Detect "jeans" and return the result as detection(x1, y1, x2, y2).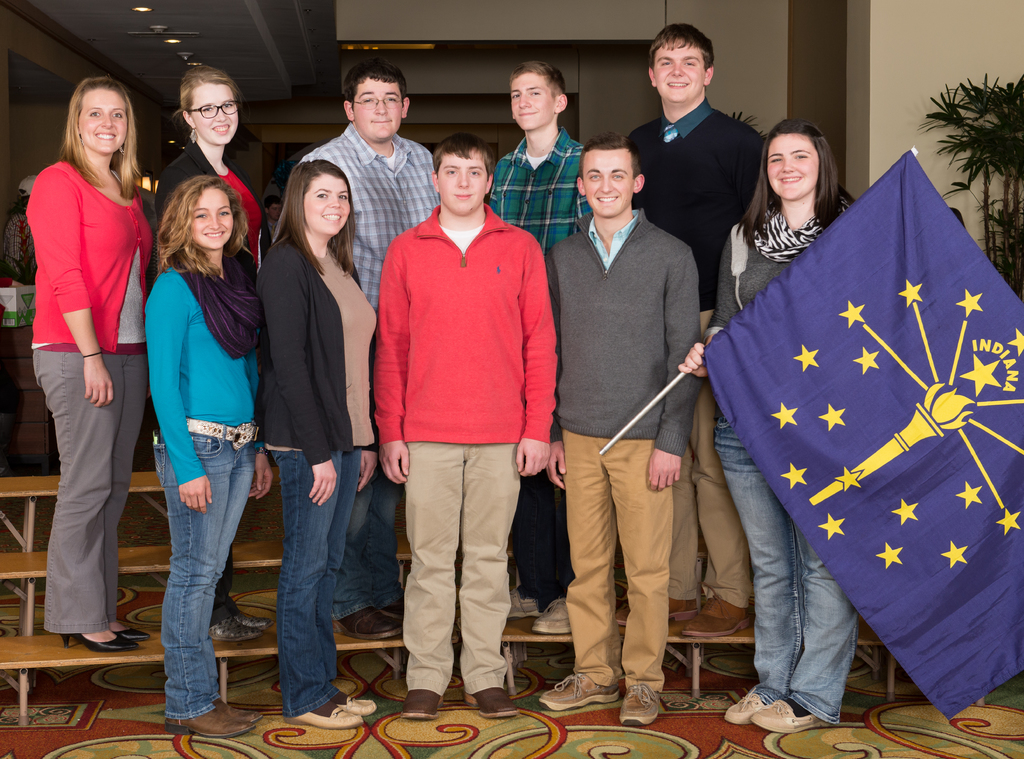
detection(664, 396, 750, 610).
